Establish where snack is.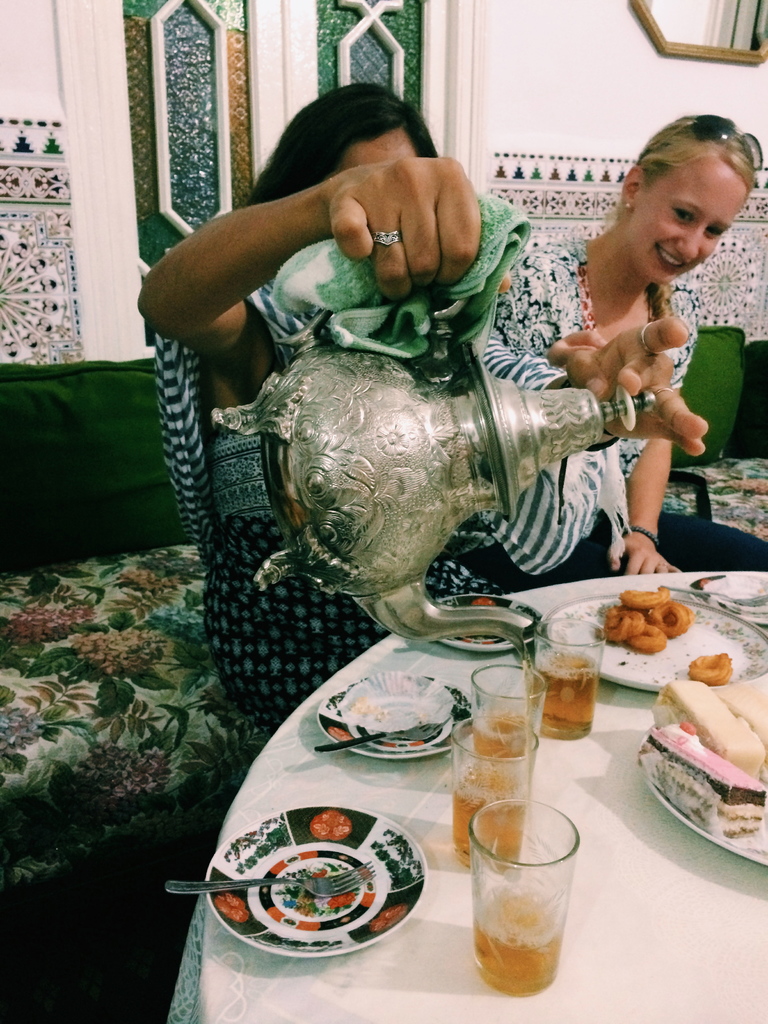
Established at BBox(662, 679, 763, 783).
